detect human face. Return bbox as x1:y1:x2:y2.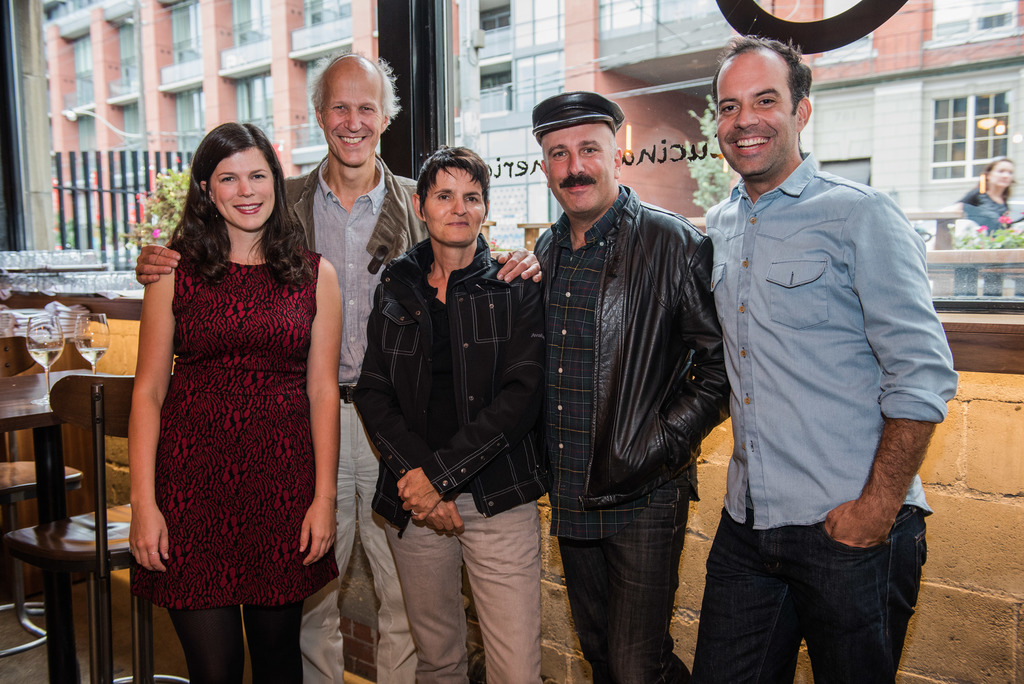
716:56:796:177.
